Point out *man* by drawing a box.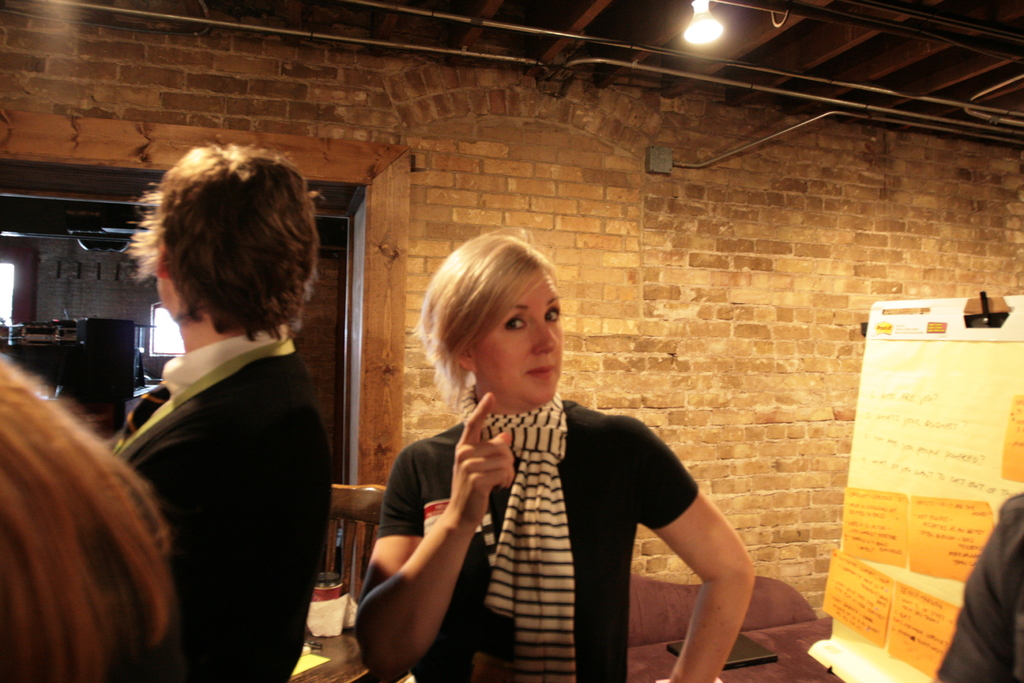
l=935, t=488, r=1023, b=682.
